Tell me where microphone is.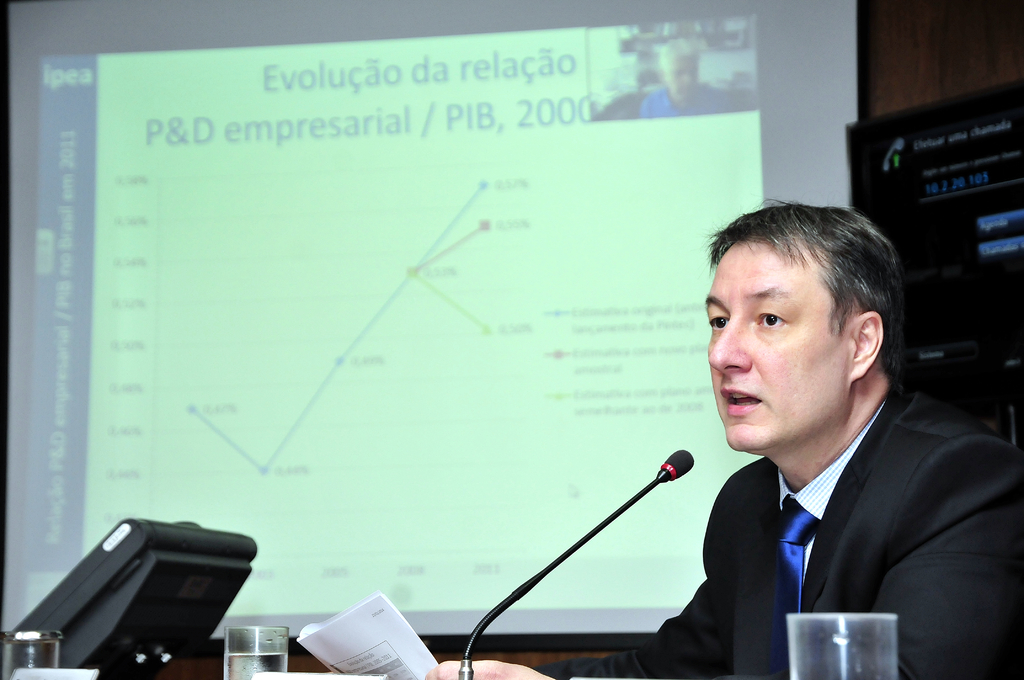
microphone is at region(658, 449, 694, 480).
